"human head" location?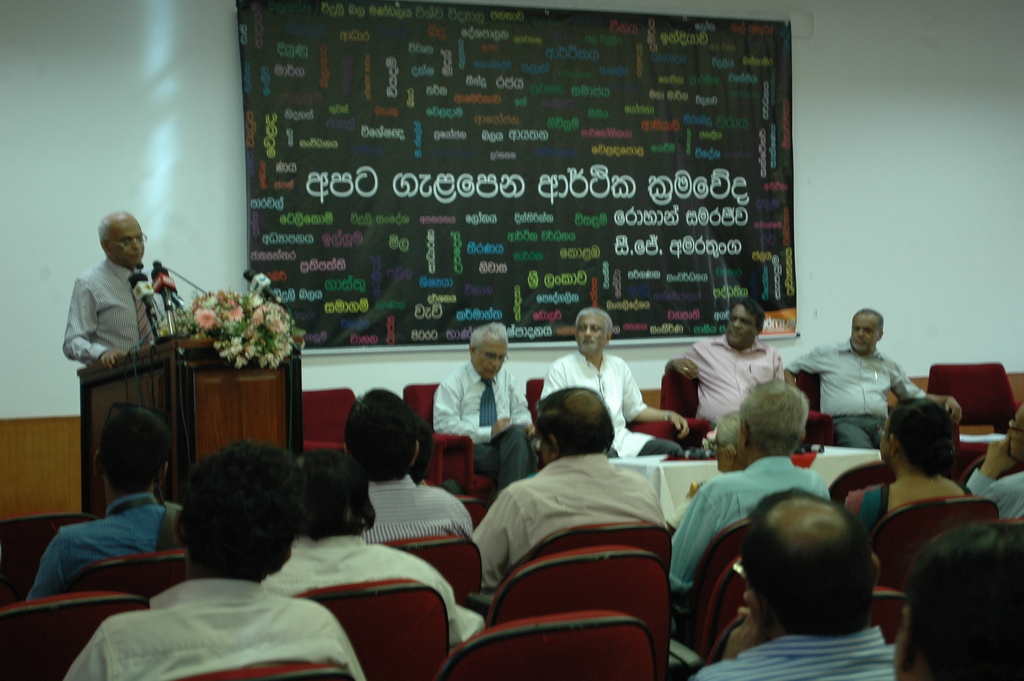
bbox(298, 448, 376, 536)
